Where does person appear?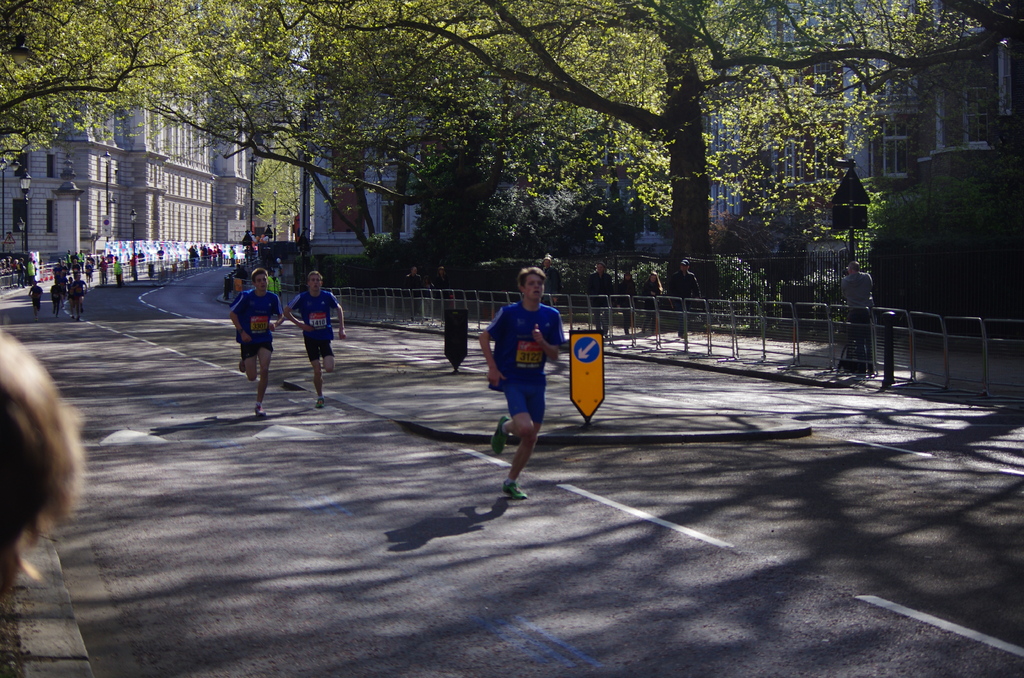
Appears at crop(0, 325, 87, 677).
